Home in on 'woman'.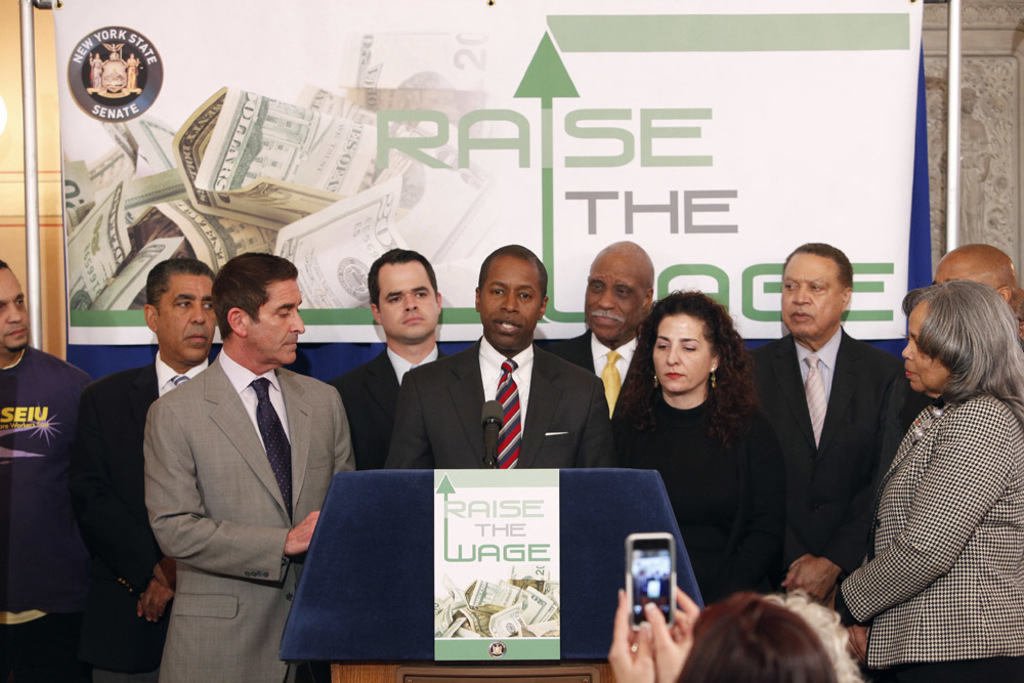
Homed in at x1=603, y1=587, x2=844, y2=682.
